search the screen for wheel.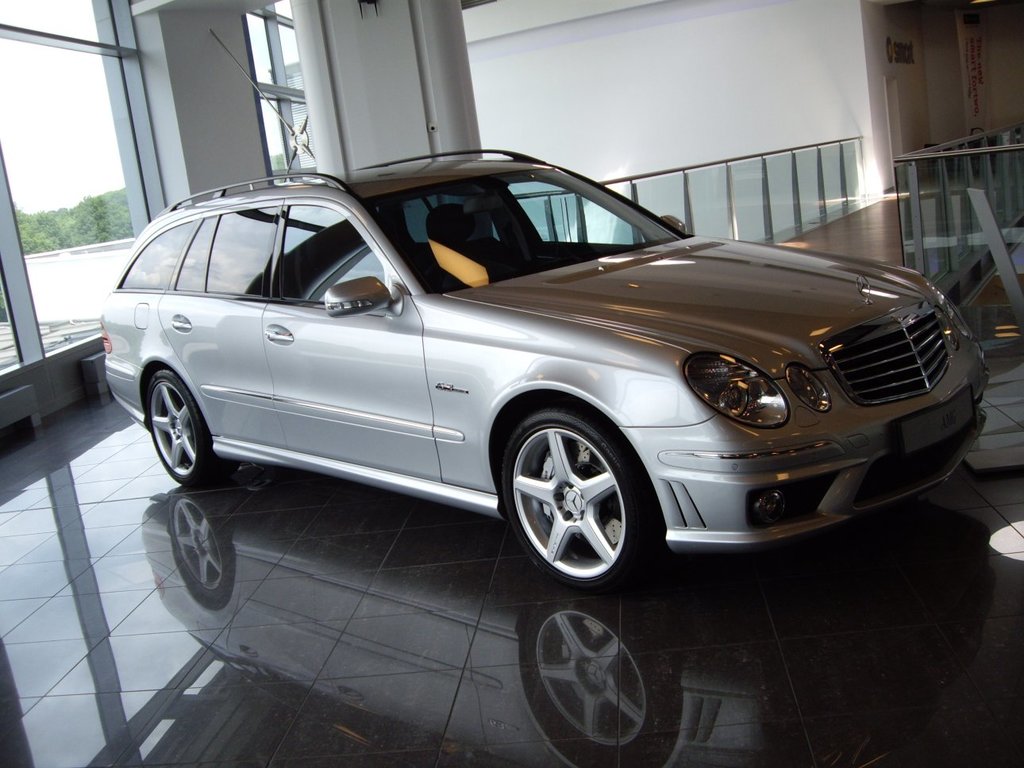
Found at <region>146, 371, 226, 490</region>.
